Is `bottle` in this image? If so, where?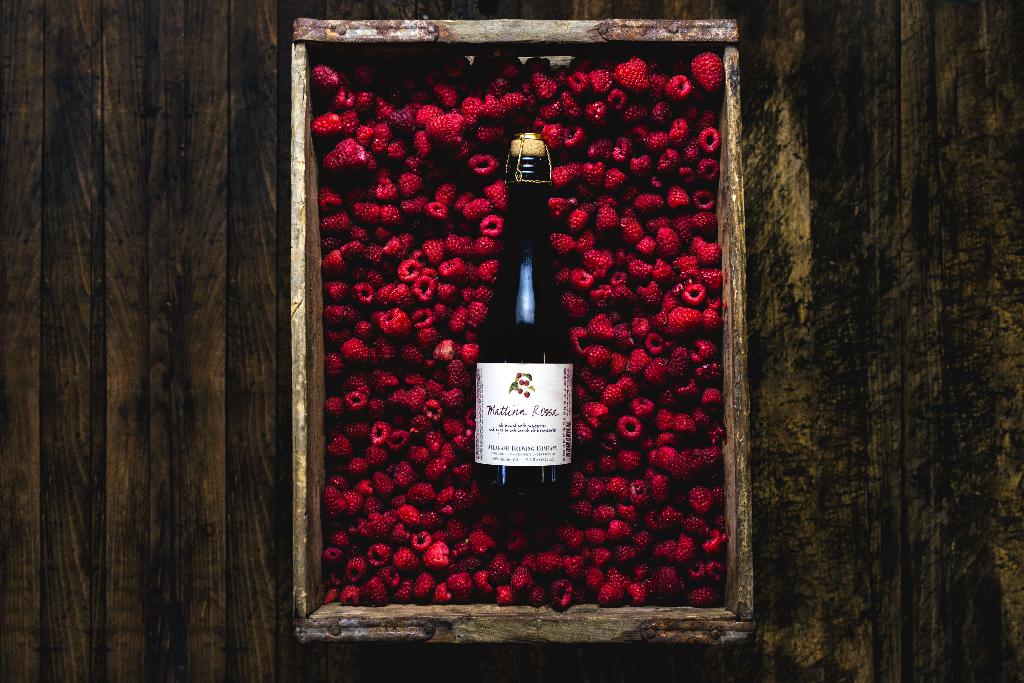
Yes, at select_region(474, 133, 573, 500).
